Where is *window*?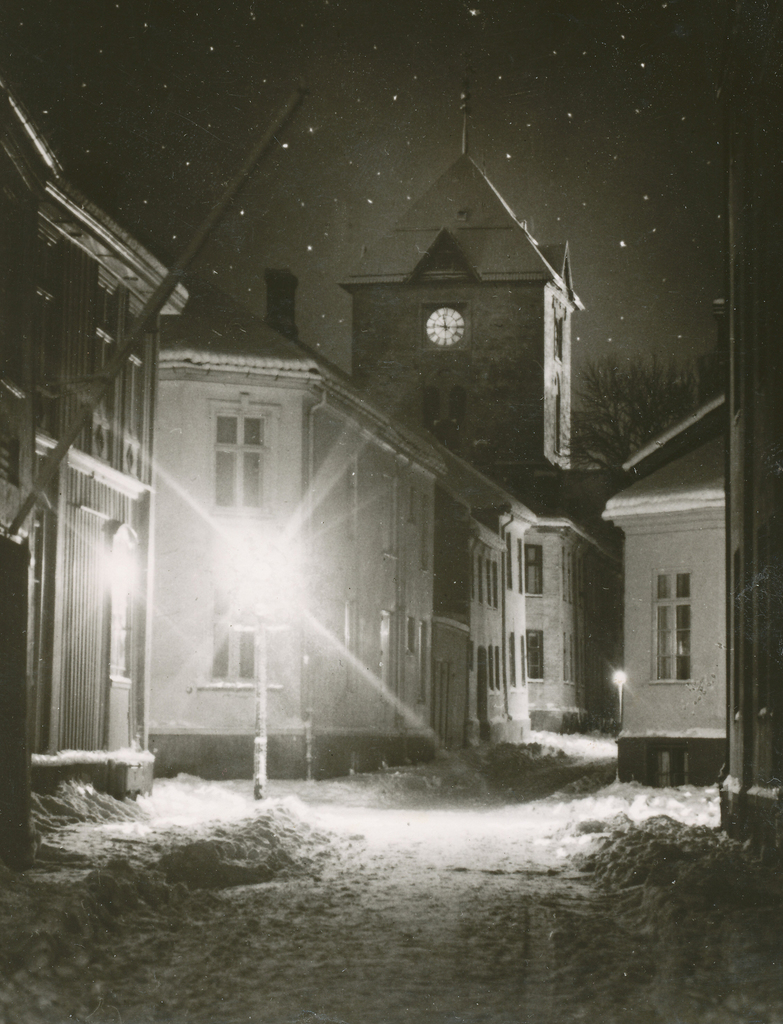
Rect(204, 572, 296, 691).
